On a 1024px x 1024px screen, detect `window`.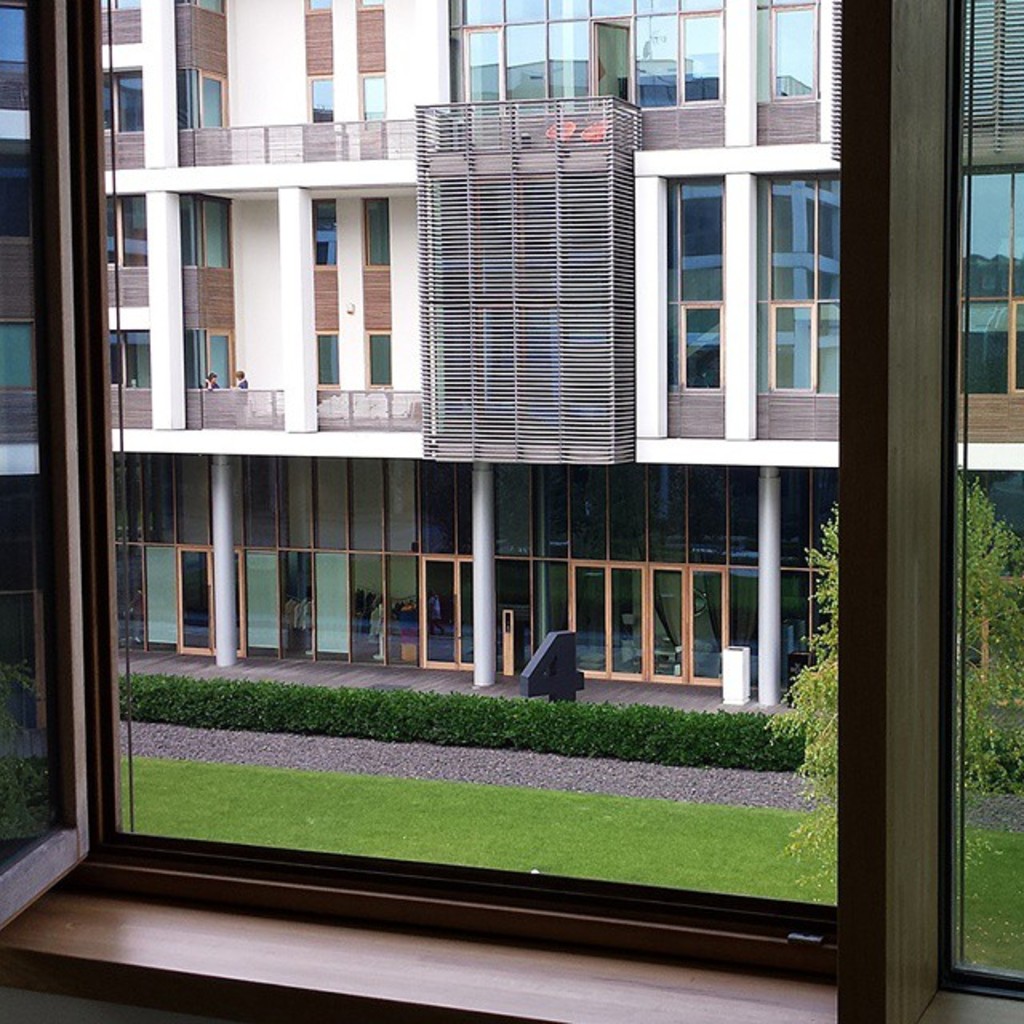
954/168/1022/397.
